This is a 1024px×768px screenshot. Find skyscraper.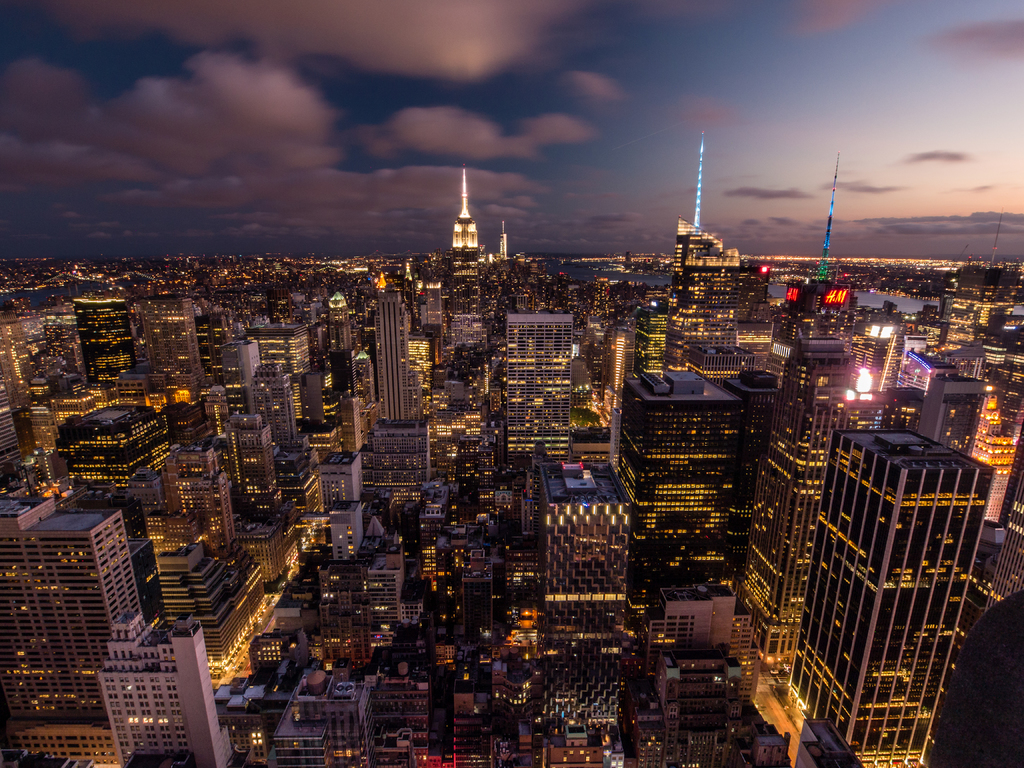
Bounding box: rect(64, 410, 167, 508).
